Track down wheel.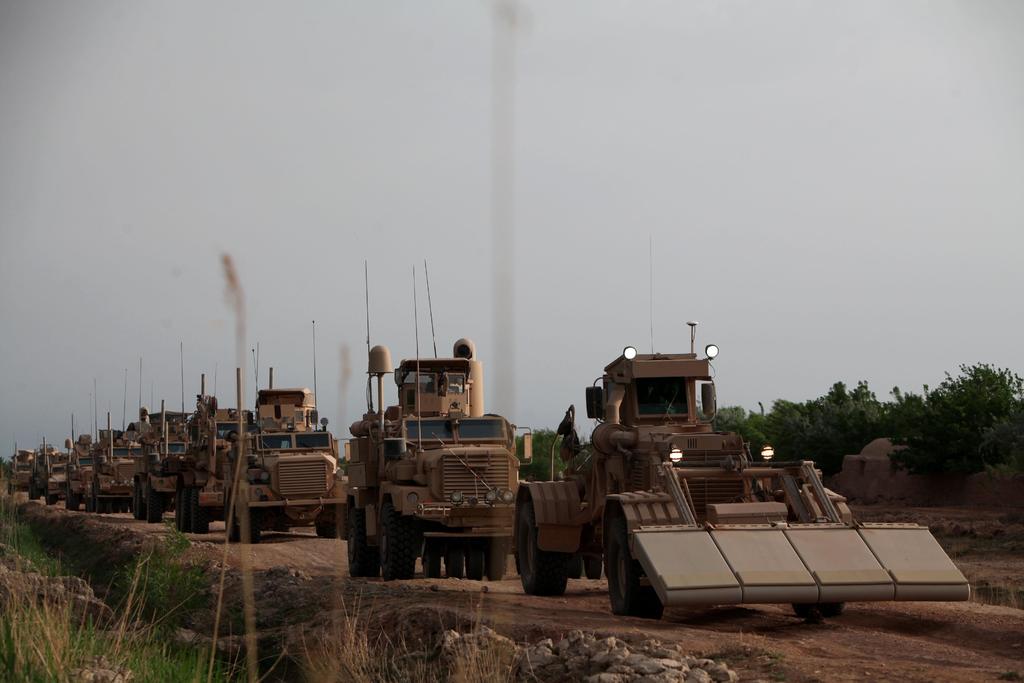
Tracked to 186,483,209,536.
